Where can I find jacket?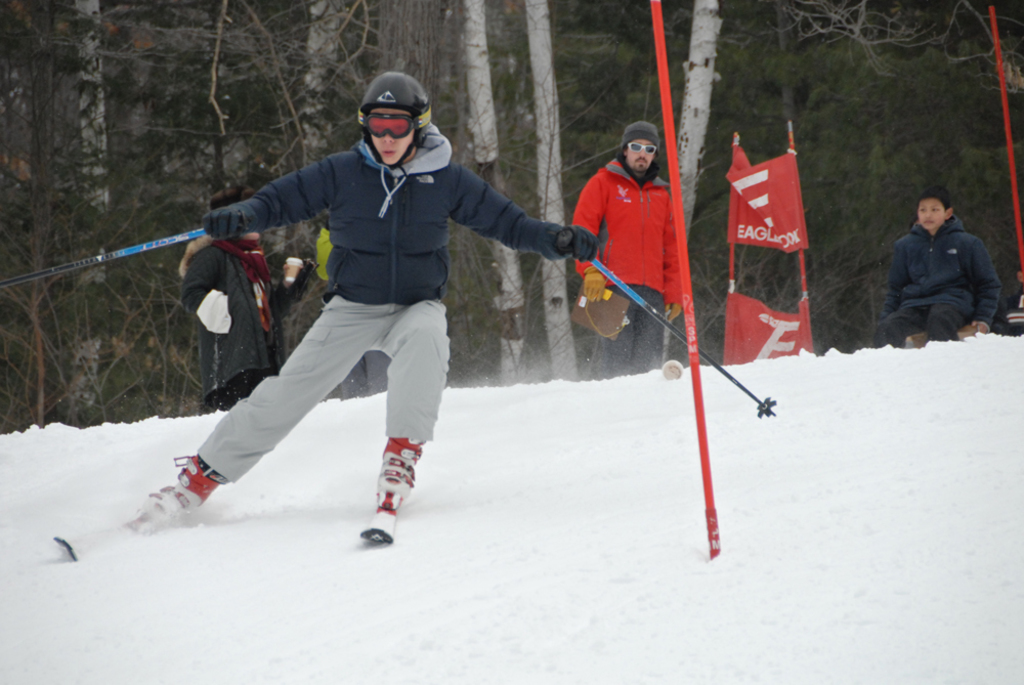
You can find it at [left=884, top=225, right=1008, bottom=319].
